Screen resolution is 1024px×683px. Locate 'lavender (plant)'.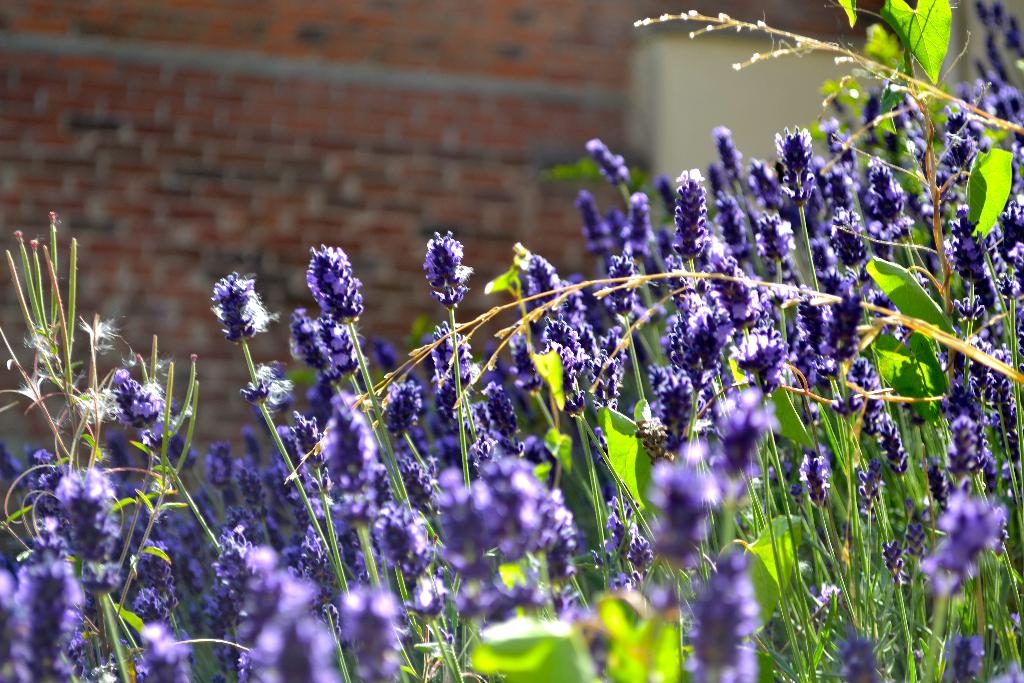
rect(824, 120, 859, 183).
